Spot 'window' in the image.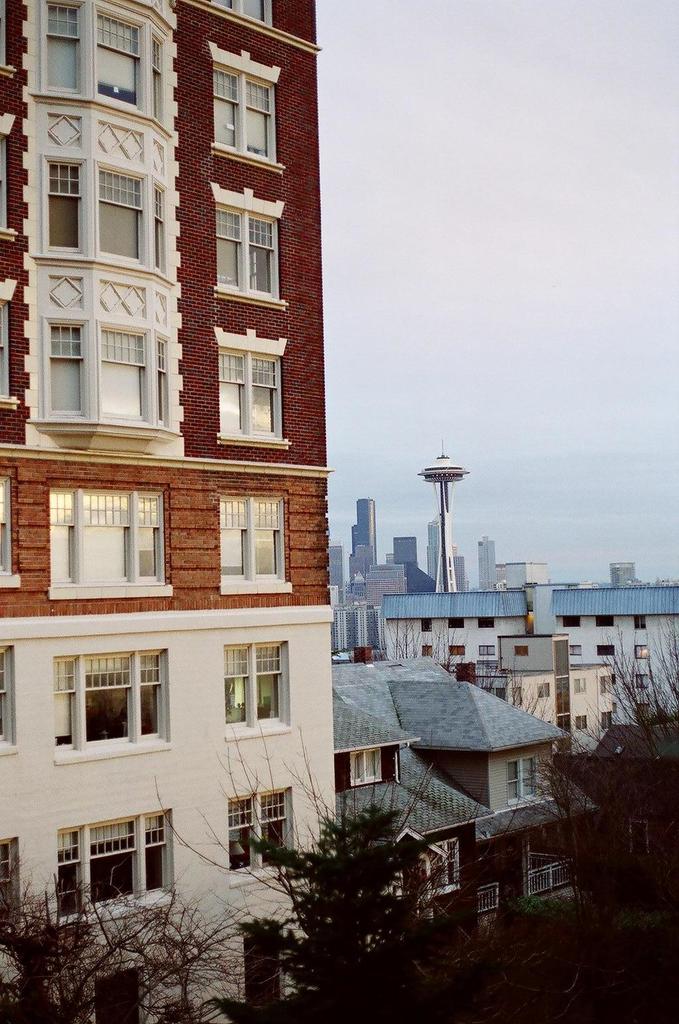
'window' found at [left=4, top=0, right=177, bottom=139].
